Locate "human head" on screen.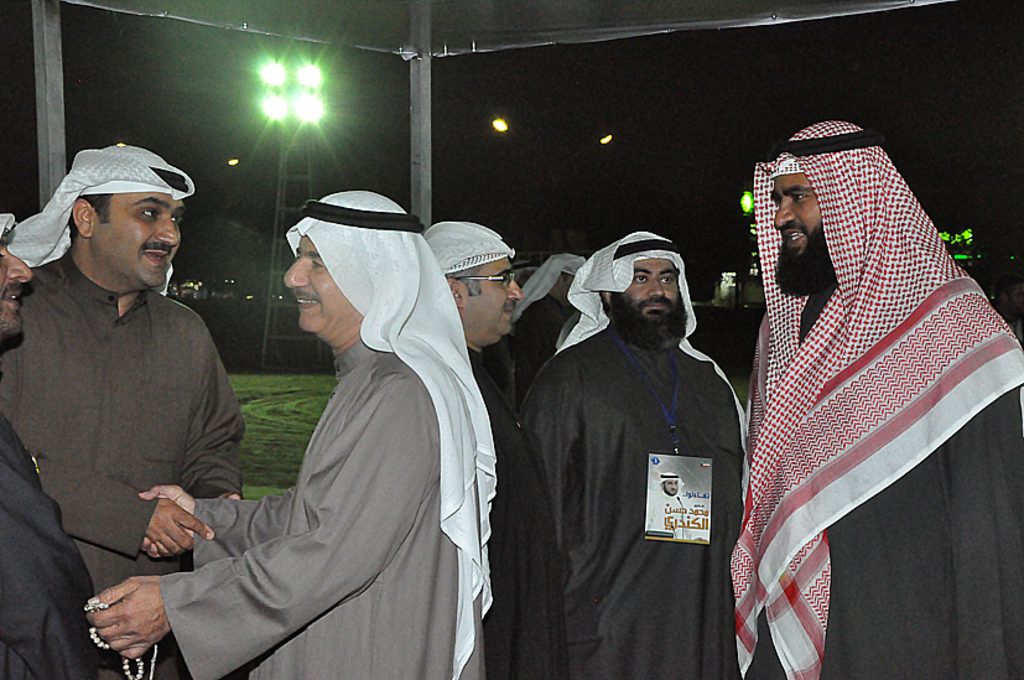
On screen at x1=610, y1=220, x2=705, y2=323.
